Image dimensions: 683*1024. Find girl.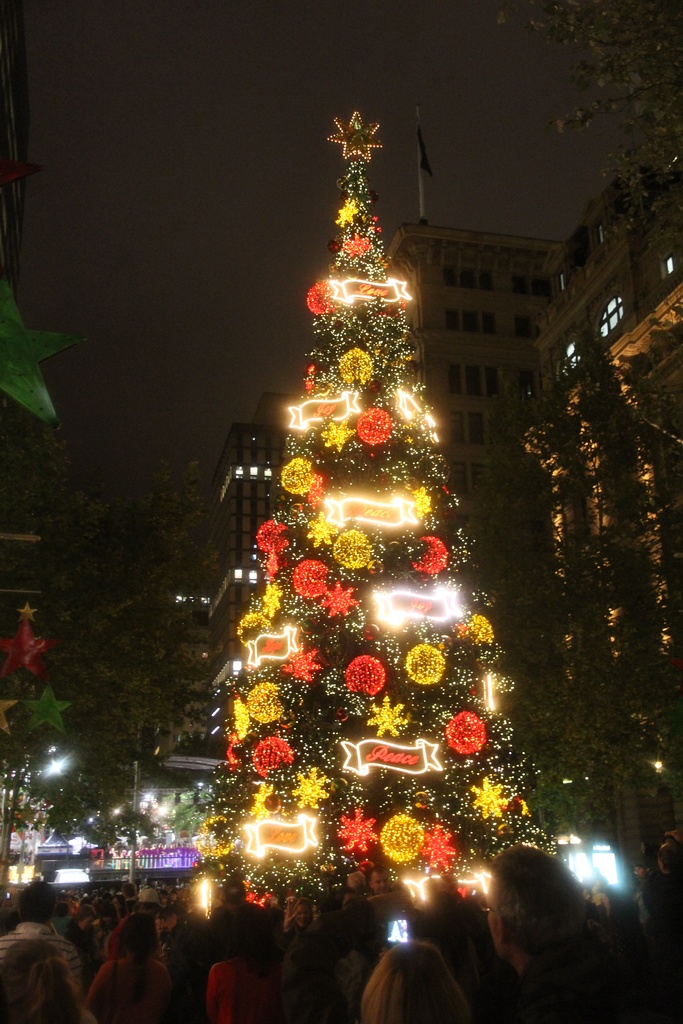
select_region(281, 900, 316, 951).
